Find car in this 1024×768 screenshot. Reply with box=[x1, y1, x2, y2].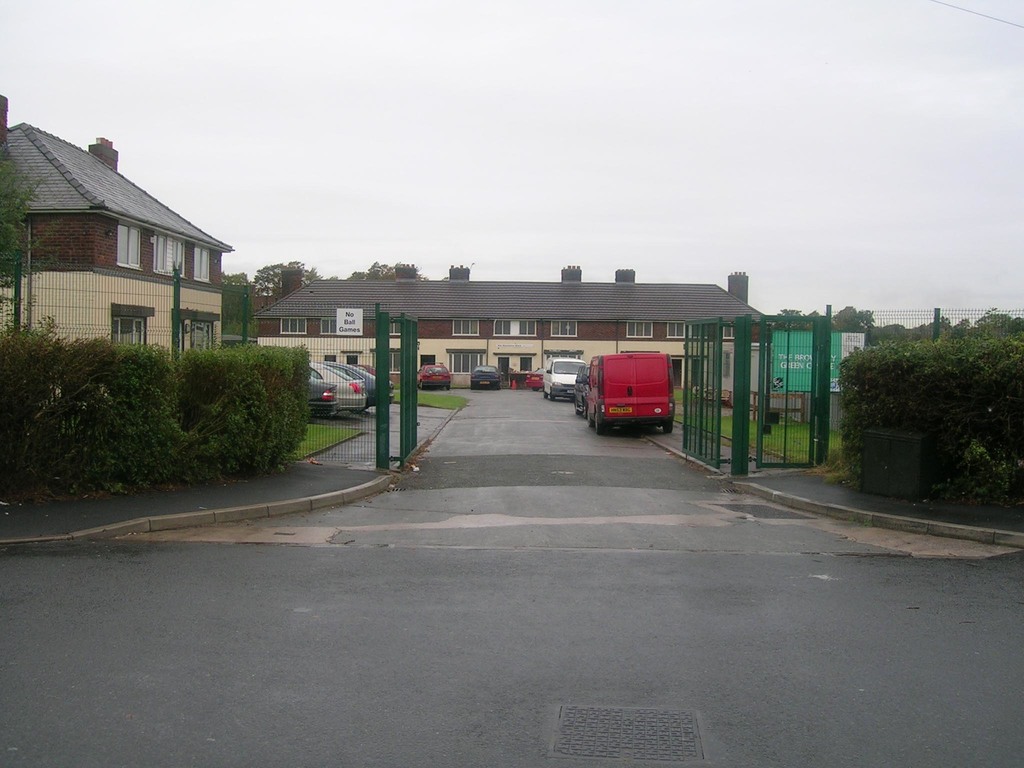
box=[323, 360, 398, 422].
